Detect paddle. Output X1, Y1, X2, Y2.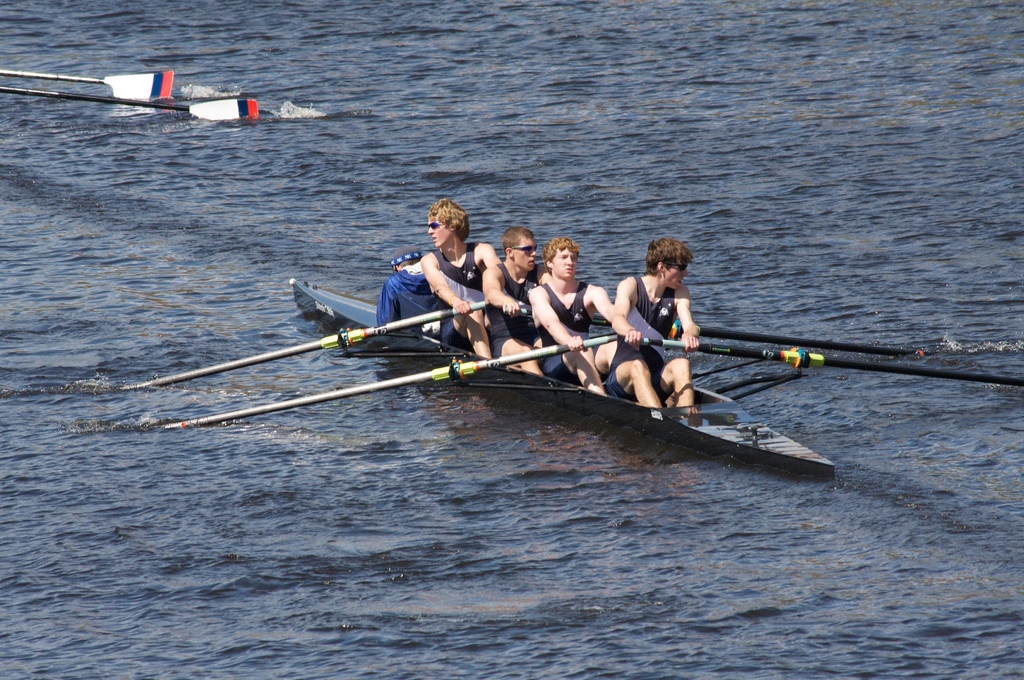
162, 330, 619, 429.
